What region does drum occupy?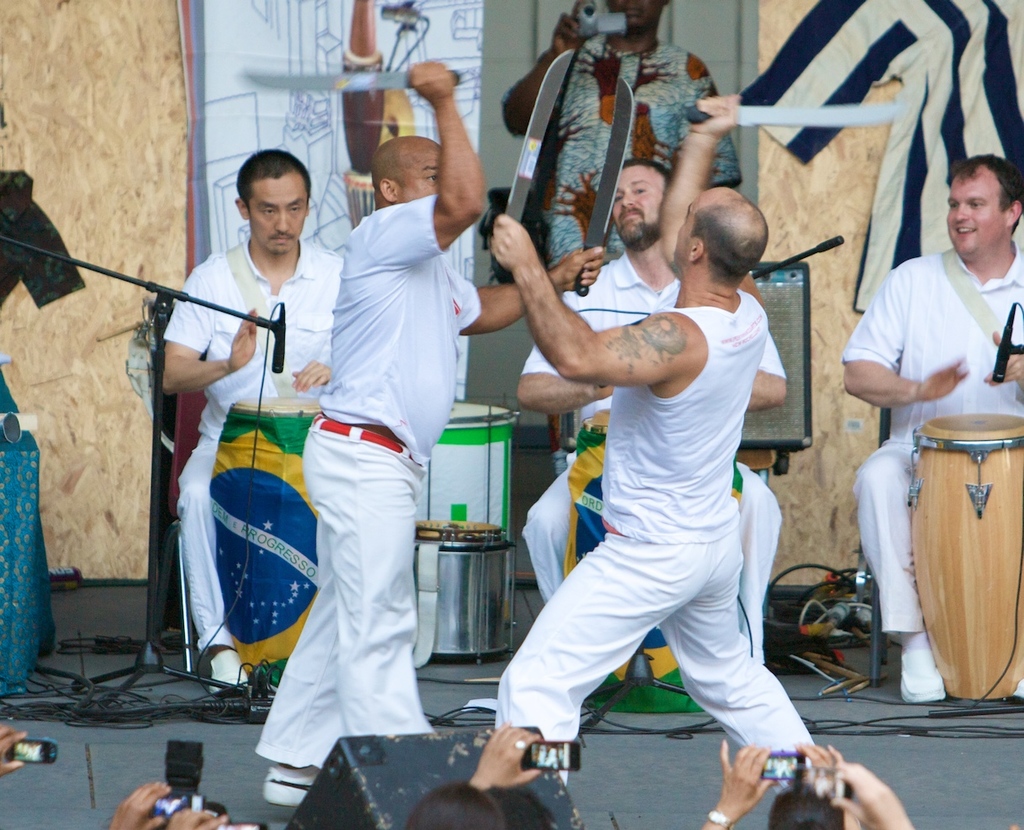
{"left": 207, "top": 379, "right": 325, "bottom": 674}.
